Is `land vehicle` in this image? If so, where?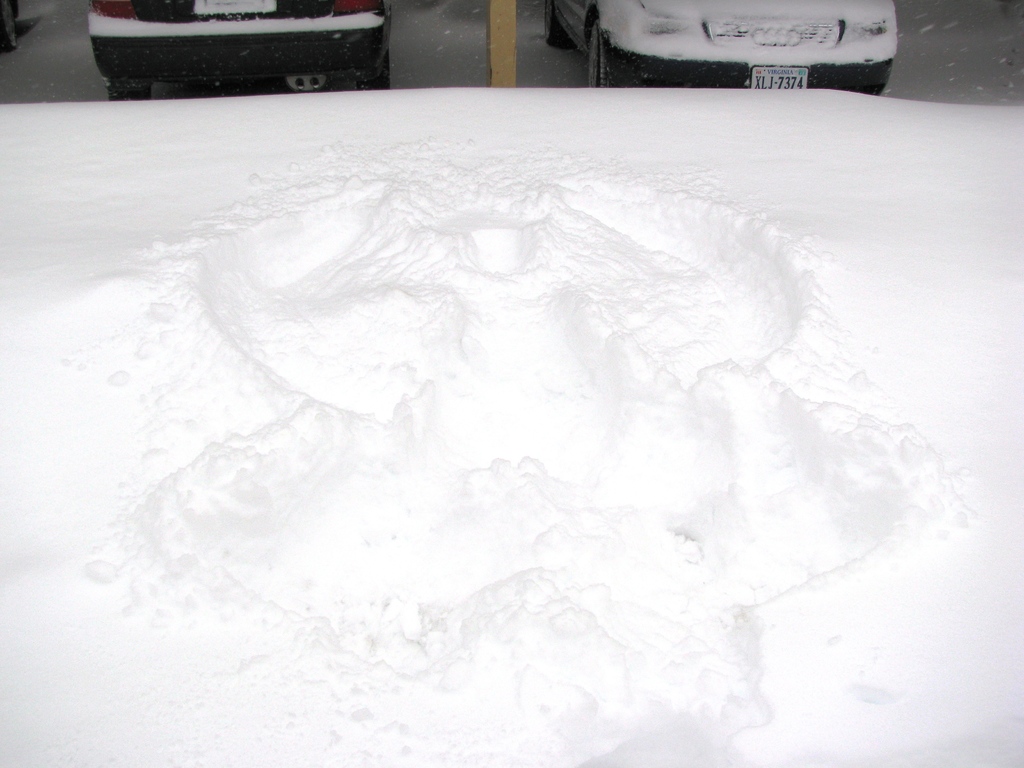
Yes, at bbox=(49, 2, 391, 88).
